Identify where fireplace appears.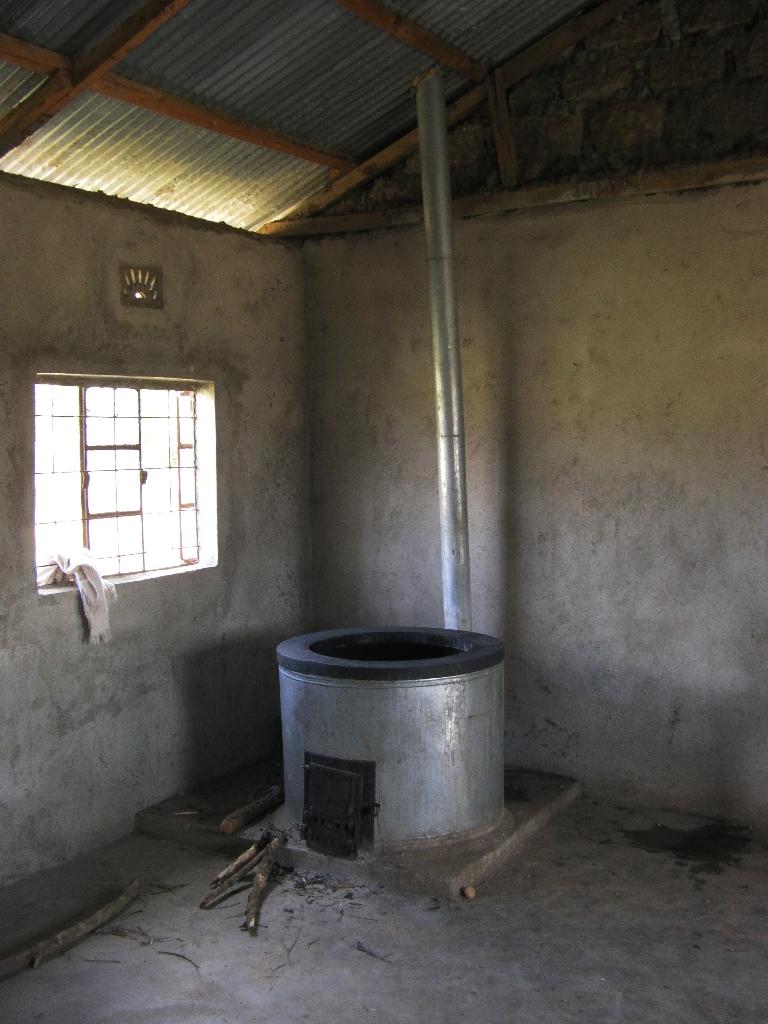
Appears at (left=304, top=750, right=378, bottom=862).
